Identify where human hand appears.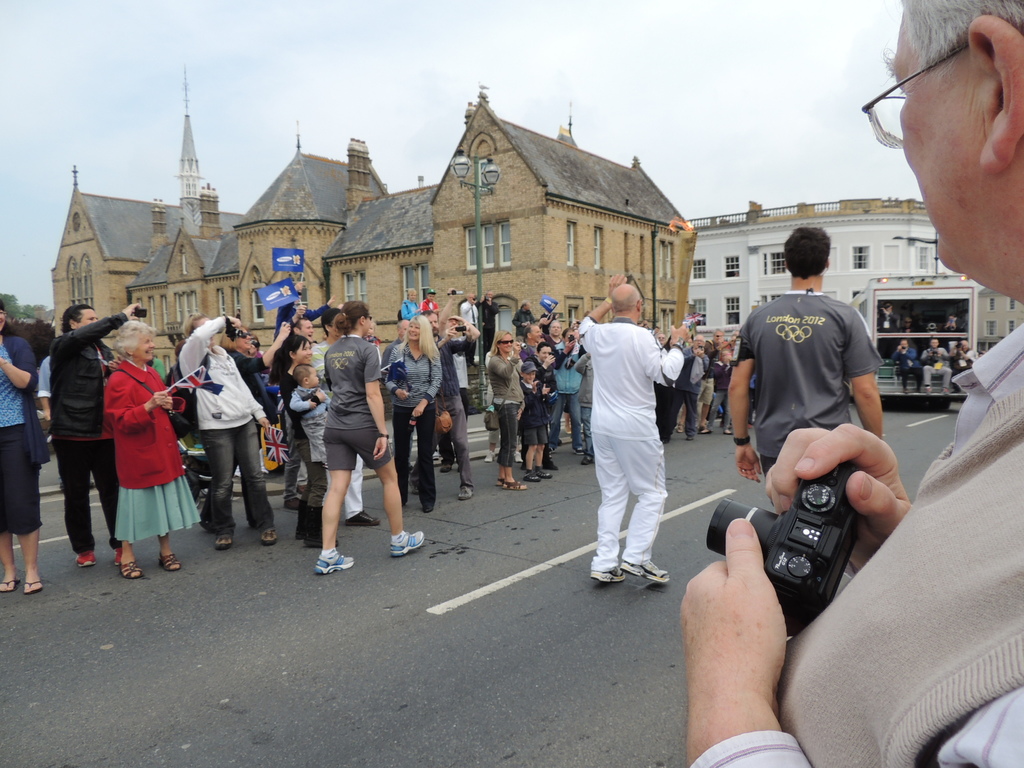
Appears at pyautogui.locateOnScreen(929, 349, 932, 358).
